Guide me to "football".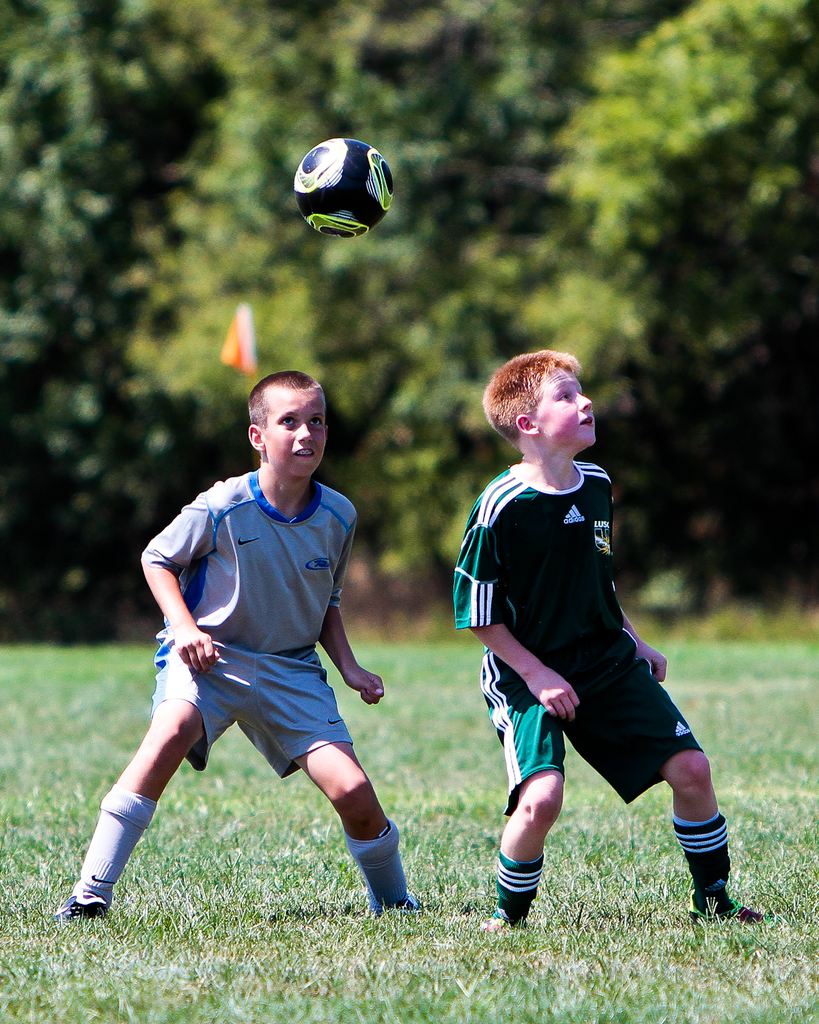
Guidance: 290/135/395/237.
